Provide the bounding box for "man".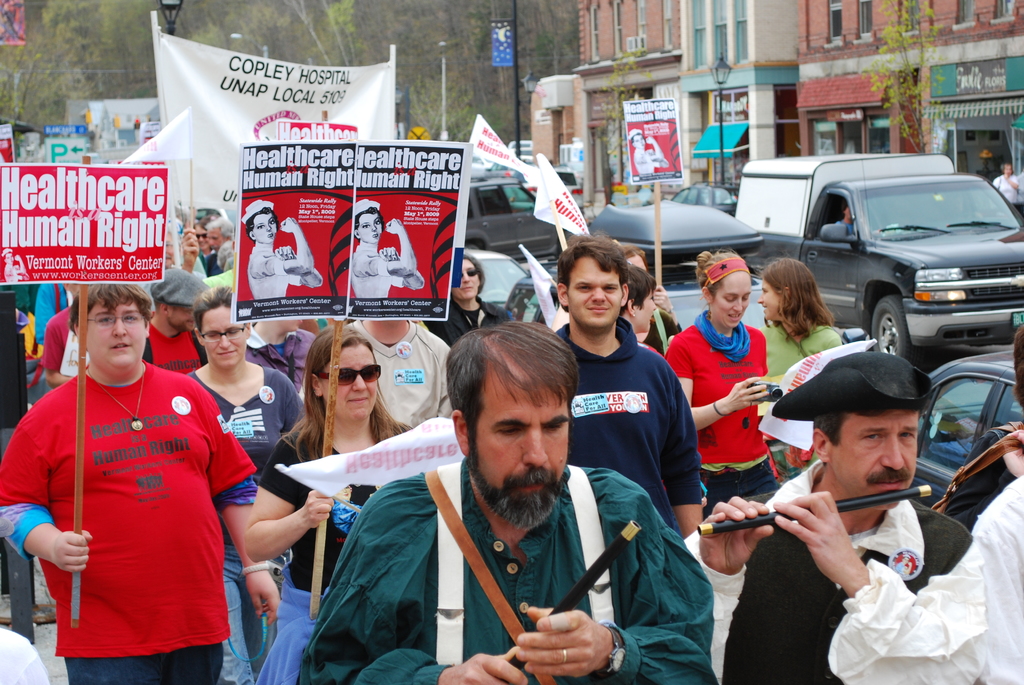
box=[13, 273, 251, 677].
